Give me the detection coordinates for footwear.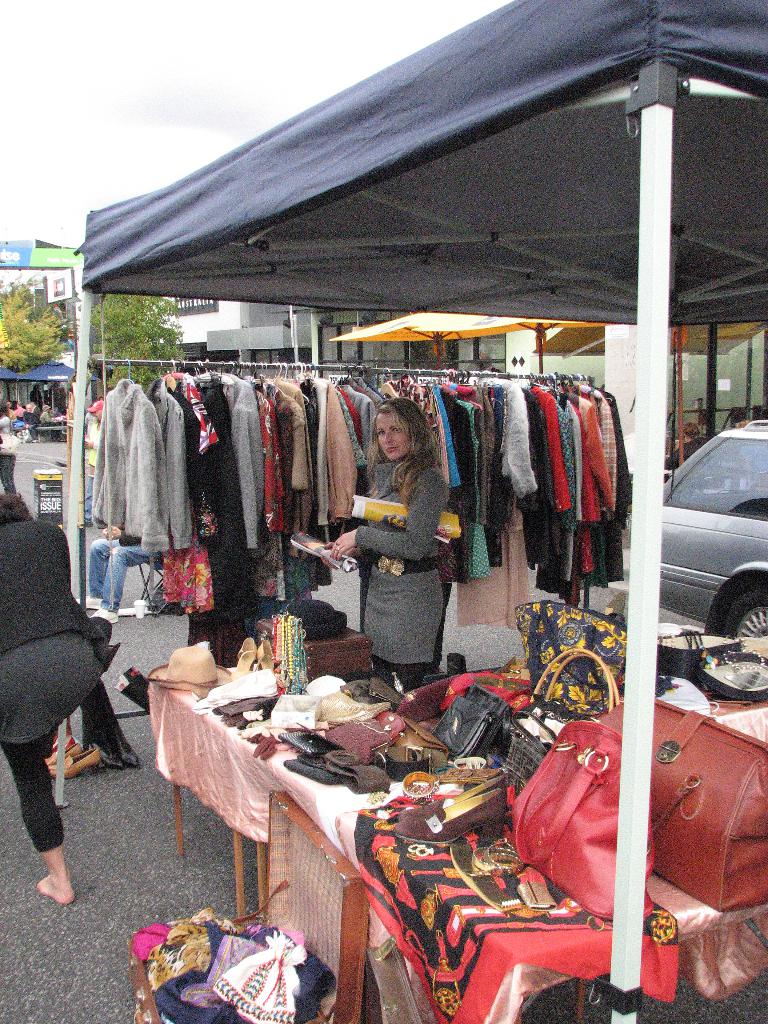
x1=43, y1=745, x2=86, y2=767.
